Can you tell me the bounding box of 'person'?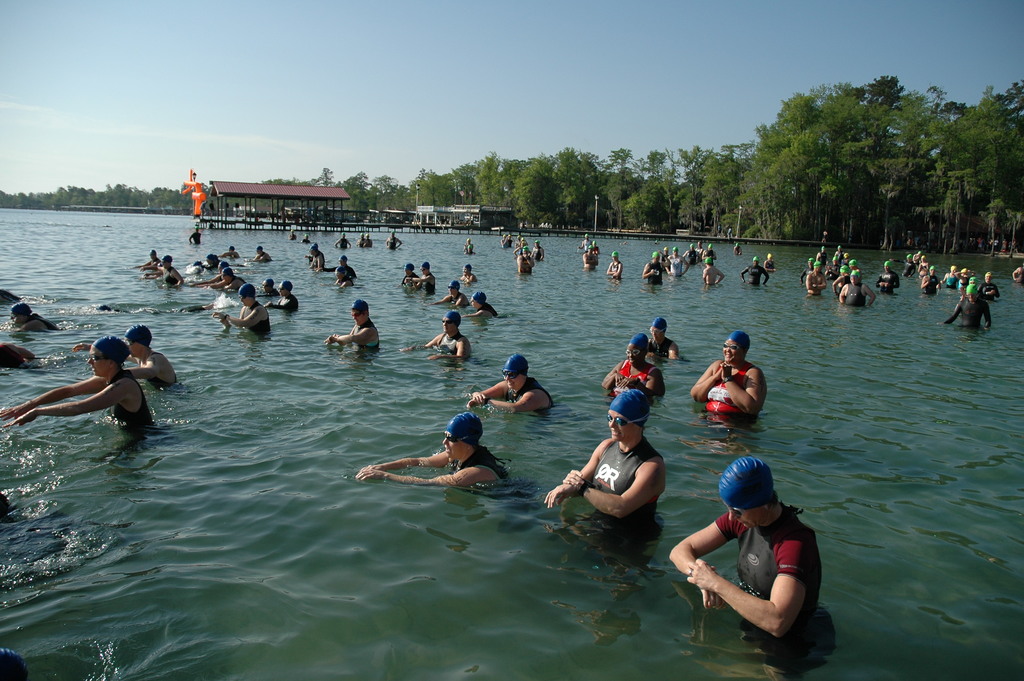
pyautogui.locateOnScreen(111, 322, 182, 388).
